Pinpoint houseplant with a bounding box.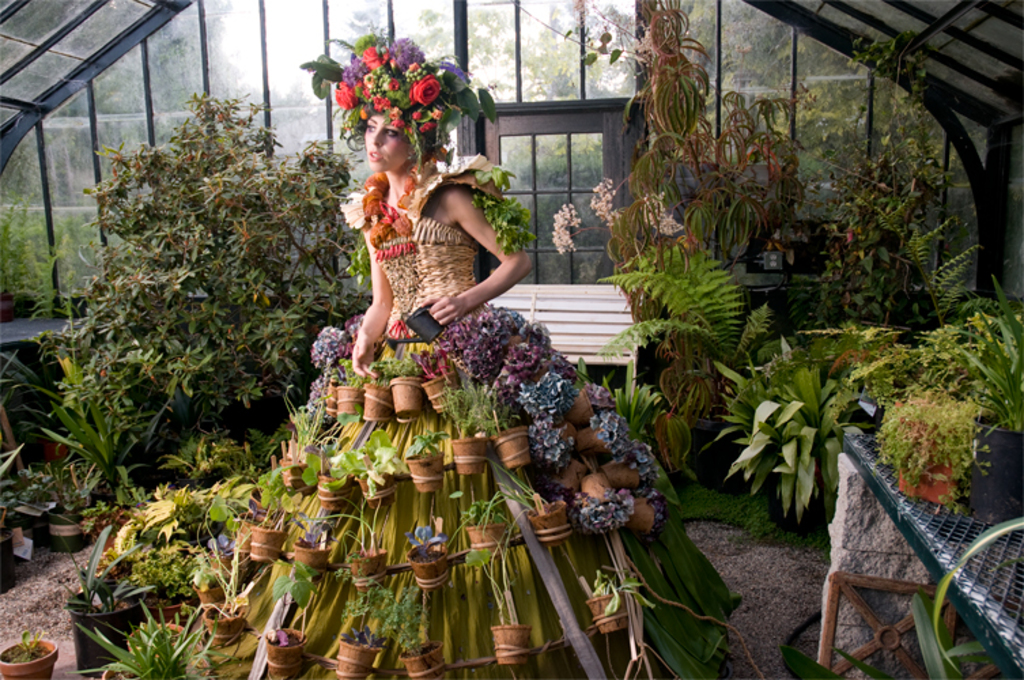
<box>522,348,679,545</box>.
